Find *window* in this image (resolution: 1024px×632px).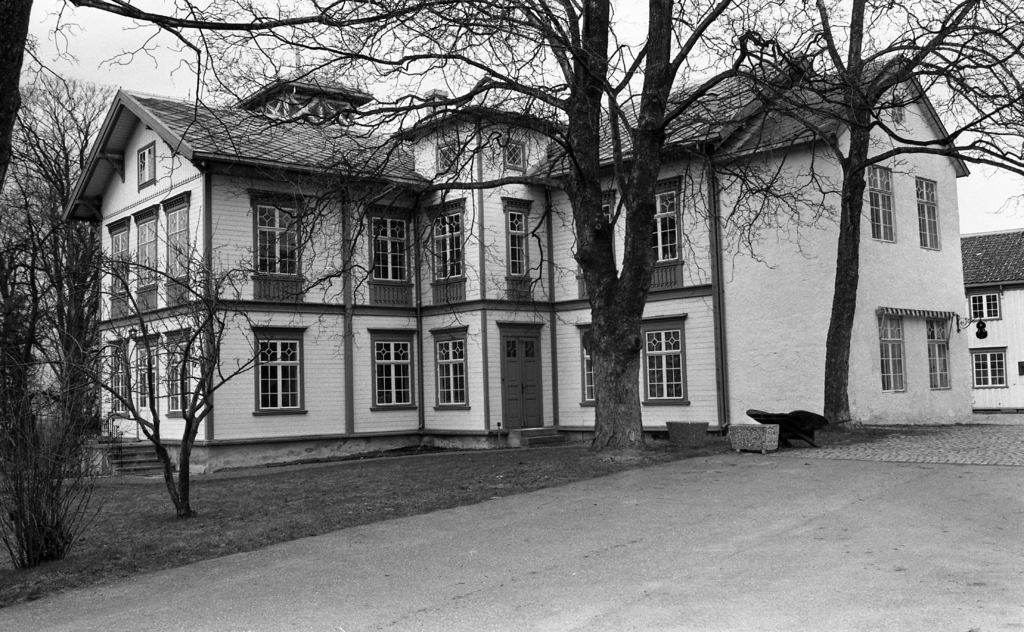
<region>495, 137, 531, 172</region>.
